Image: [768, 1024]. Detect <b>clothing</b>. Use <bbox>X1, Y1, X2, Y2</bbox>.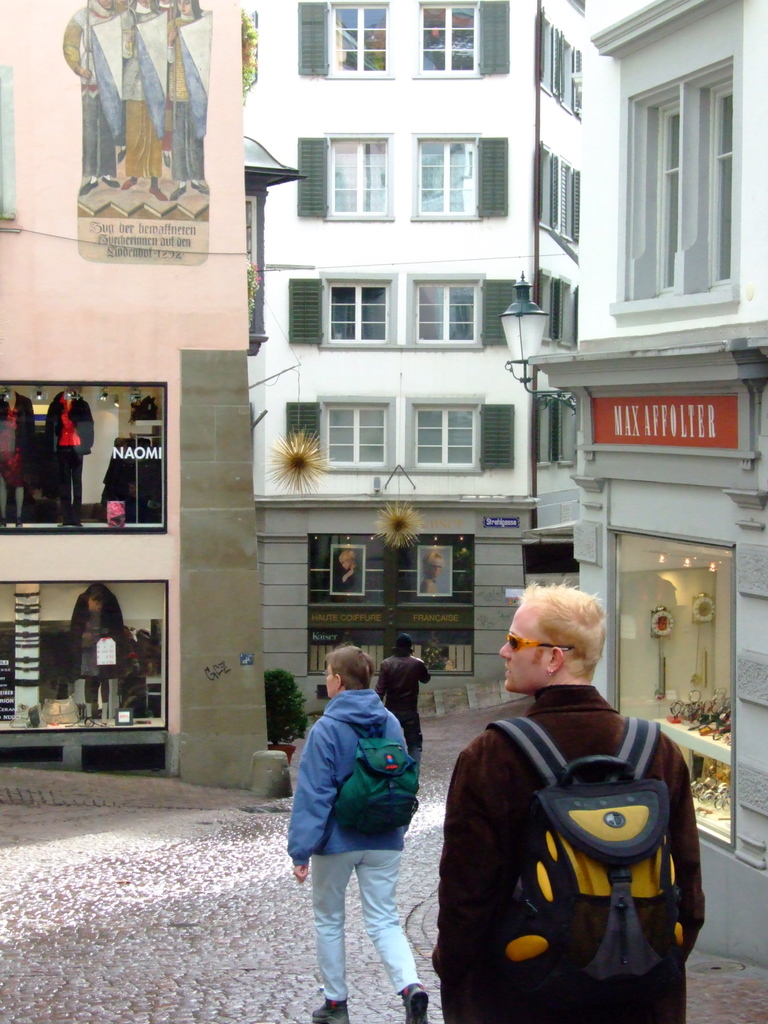
<bbox>45, 393, 100, 522</bbox>.
